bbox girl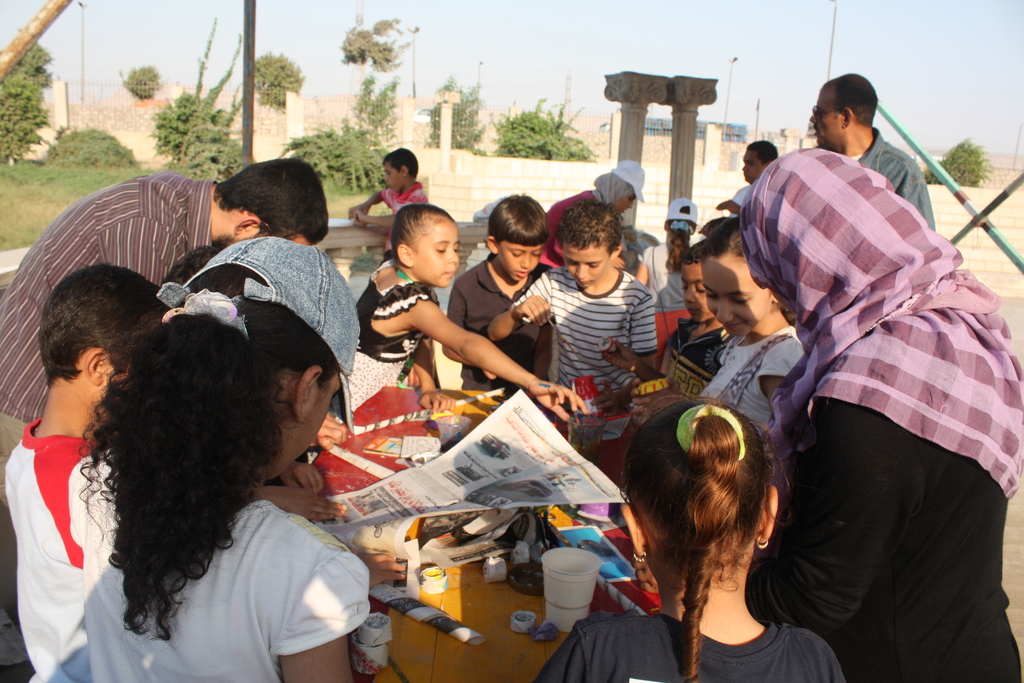
352:207:590:421
